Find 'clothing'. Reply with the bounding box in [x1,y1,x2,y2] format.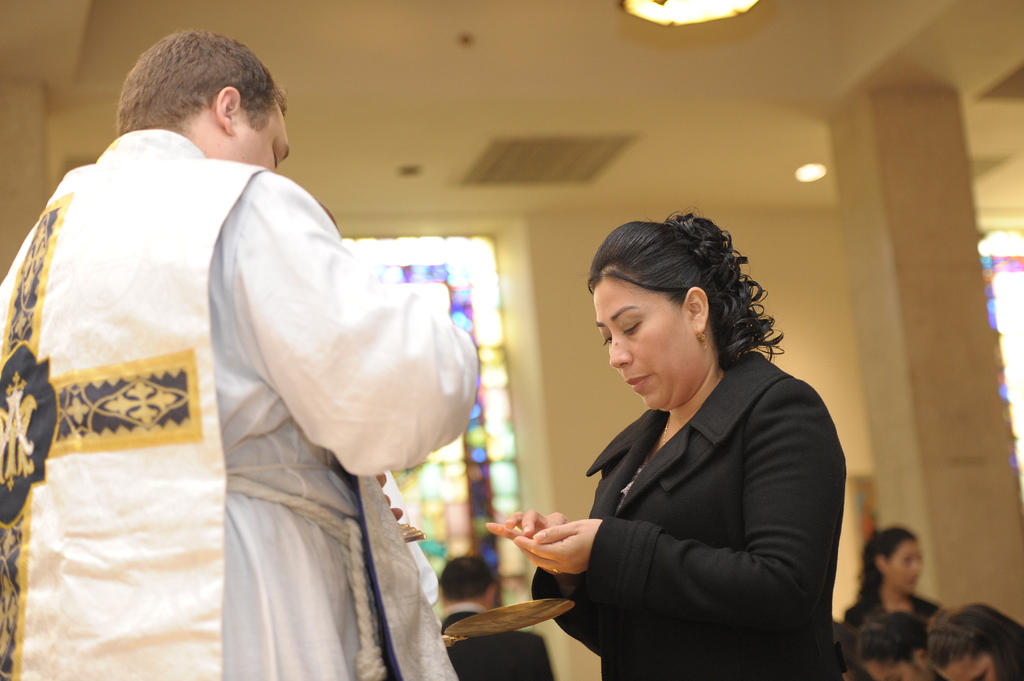
[0,124,480,680].
